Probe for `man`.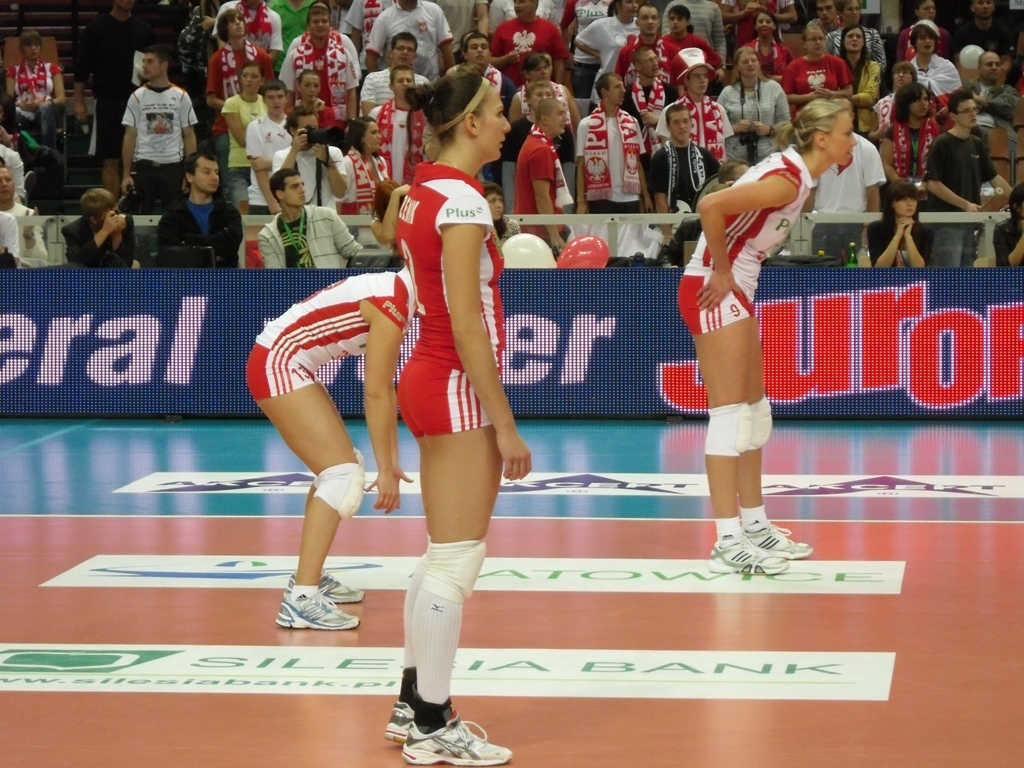
Probe result: left=458, top=28, right=513, bottom=163.
